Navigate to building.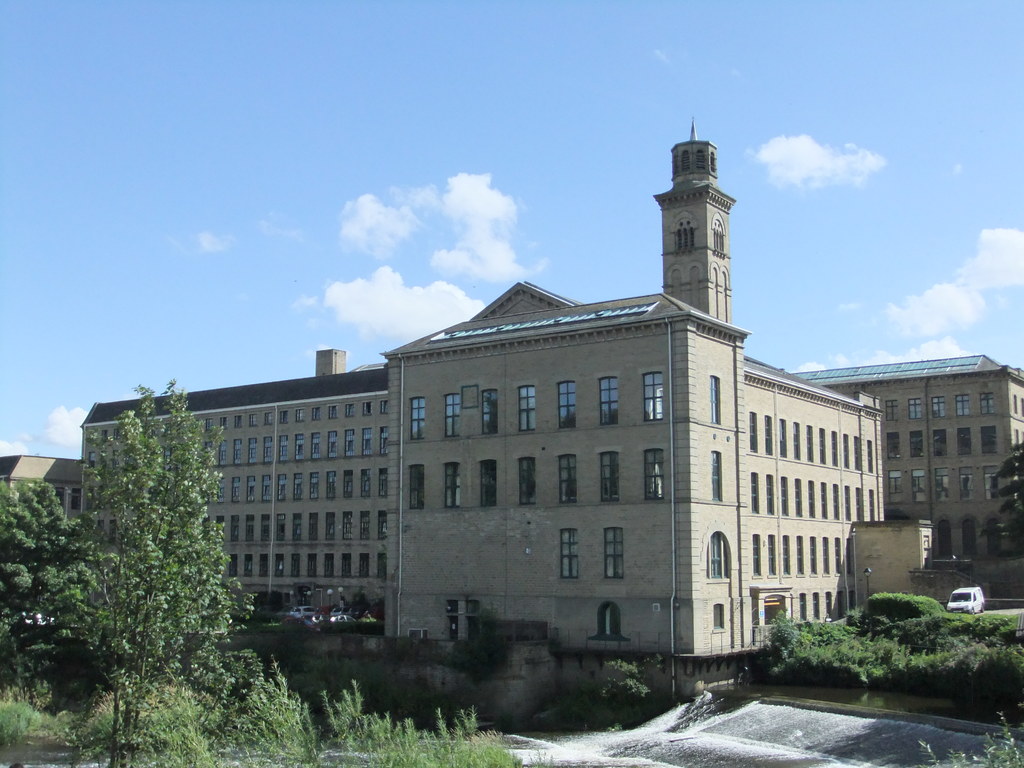
Navigation target: [left=84, top=111, right=904, bottom=712].
